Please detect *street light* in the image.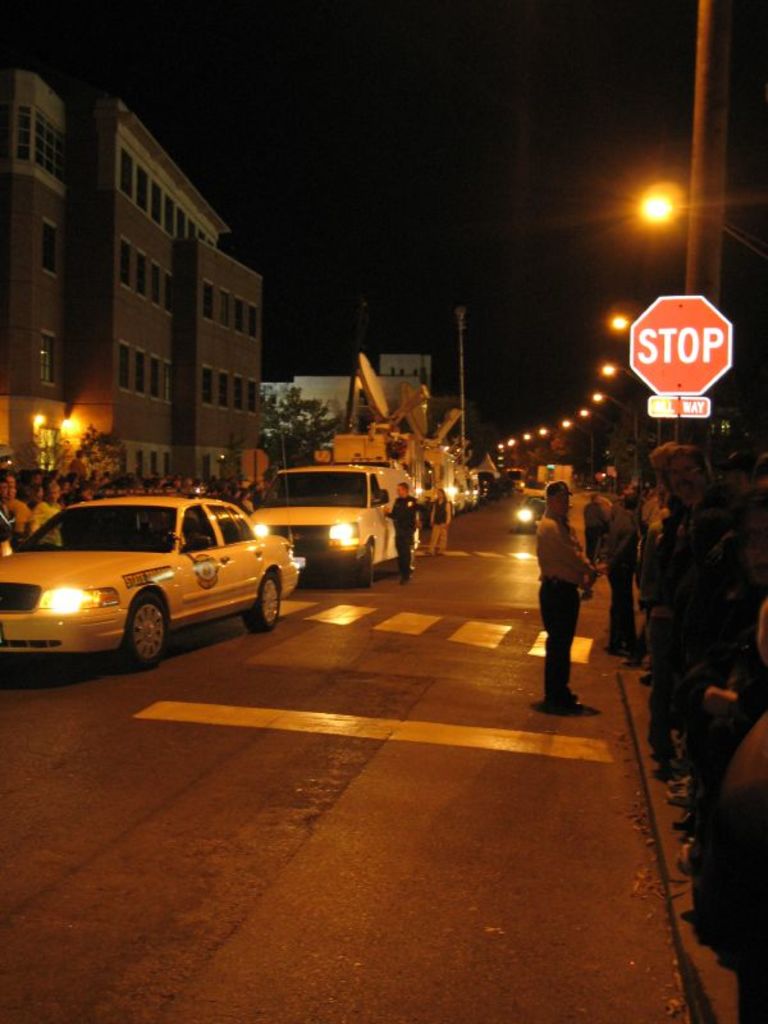
(left=605, top=316, right=663, bottom=447).
